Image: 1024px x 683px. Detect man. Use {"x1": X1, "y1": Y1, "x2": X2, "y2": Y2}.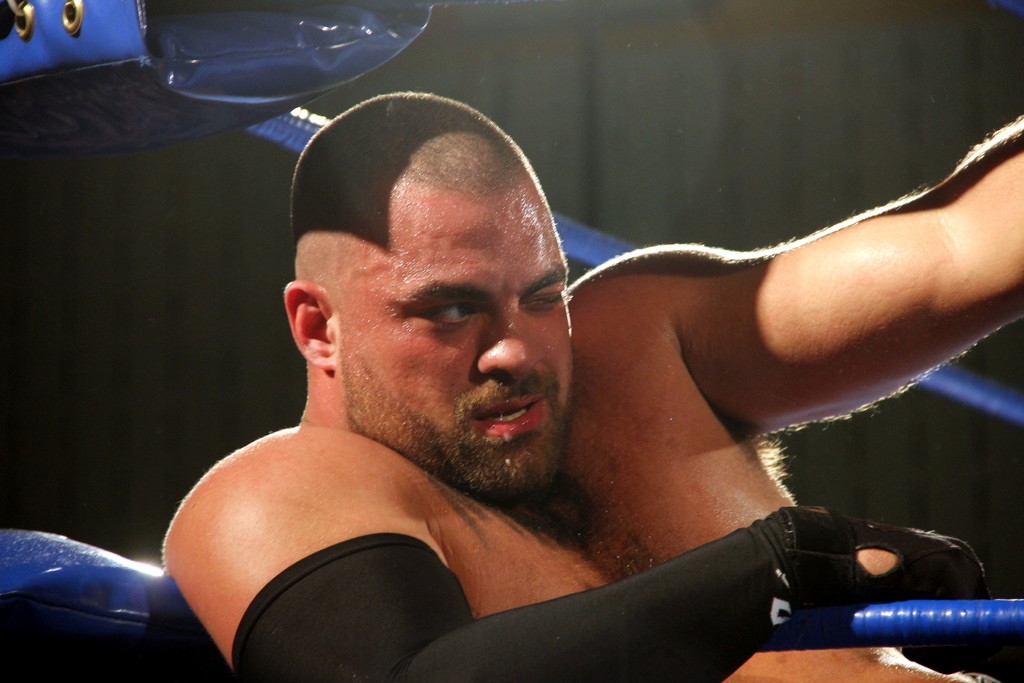
{"x1": 162, "y1": 89, "x2": 1023, "y2": 682}.
